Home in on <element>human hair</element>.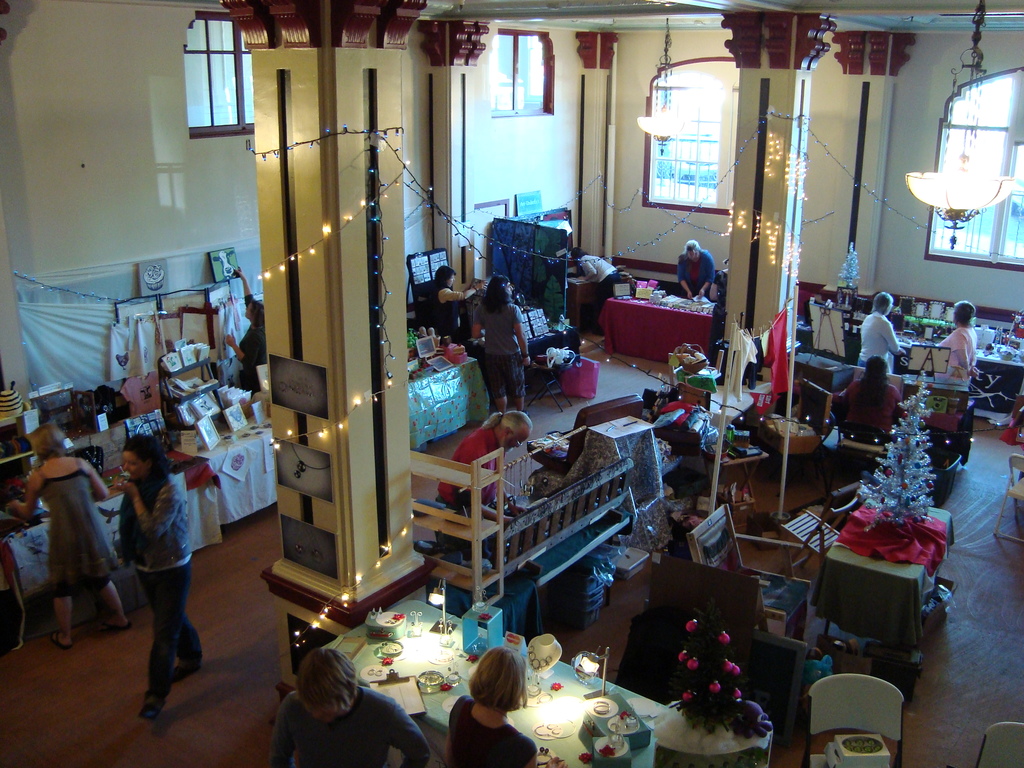
Homed in at Rect(869, 291, 894, 317).
